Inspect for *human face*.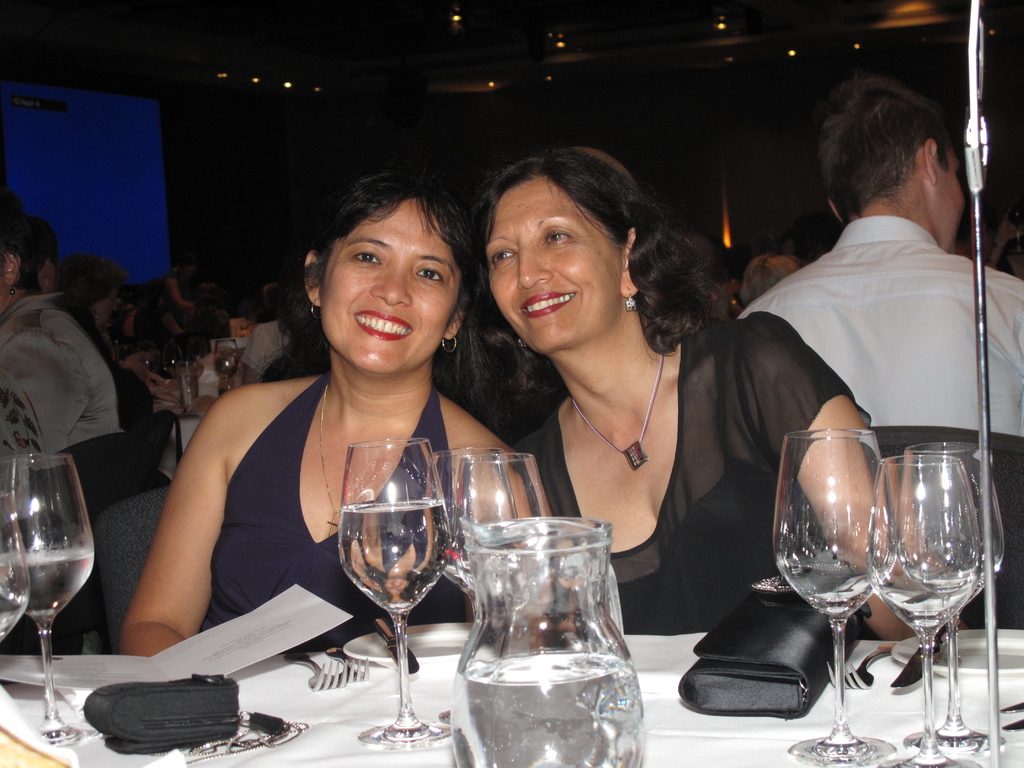
Inspection: [485,172,624,355].
